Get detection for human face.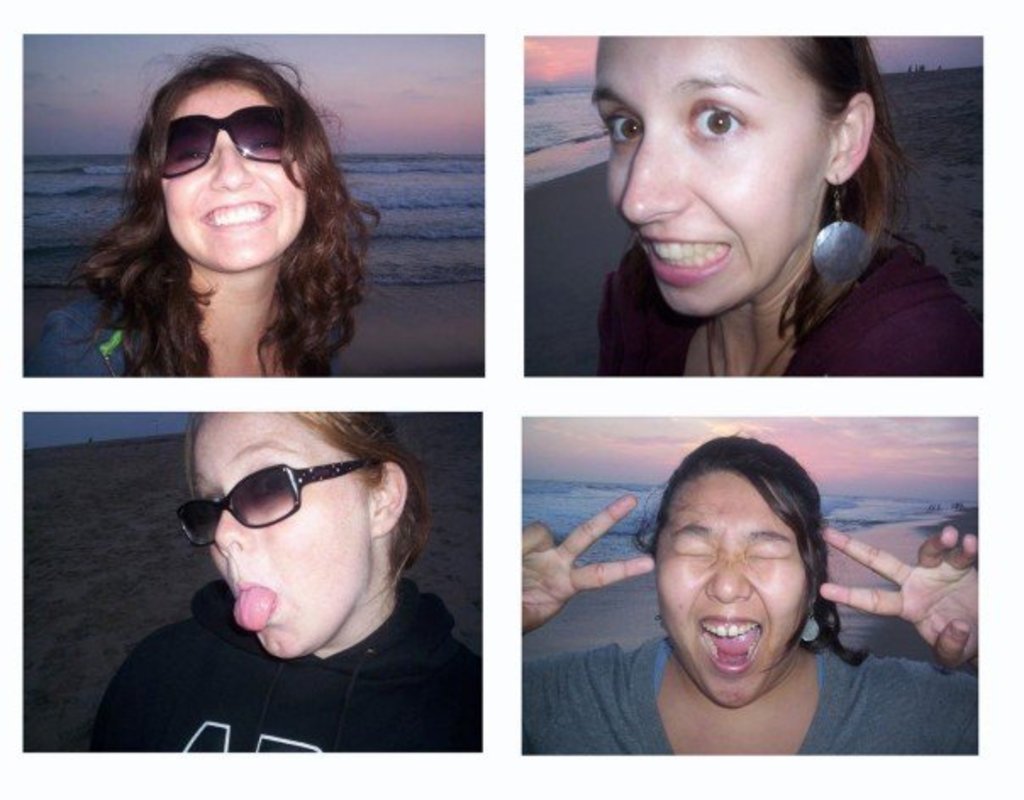
Detection: 192/403/373/659.
